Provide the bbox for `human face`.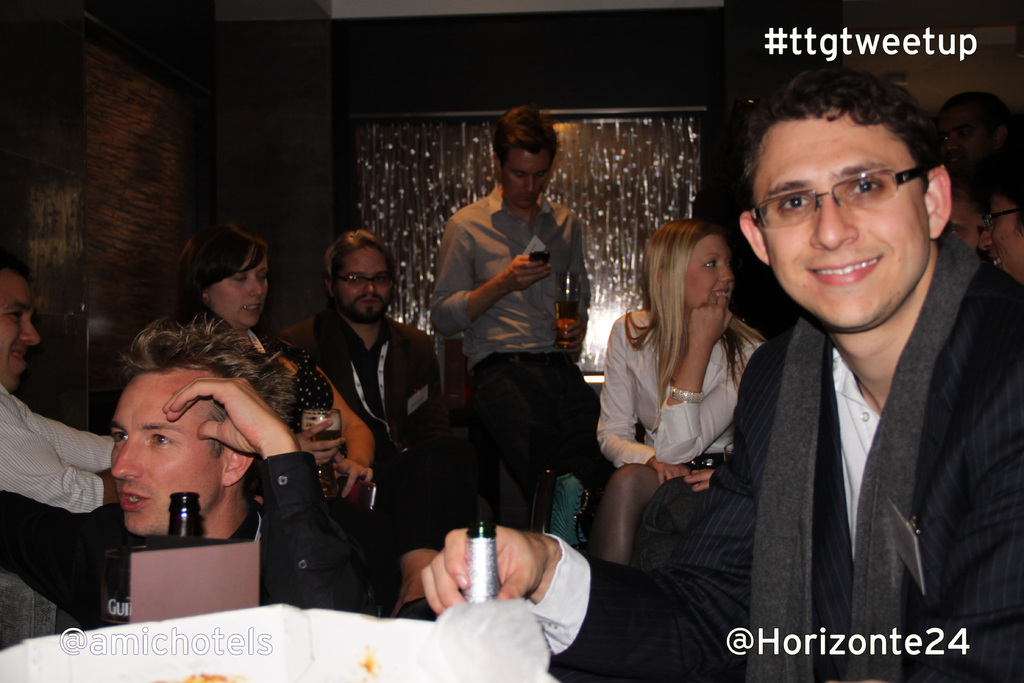
region(502, 145, 557, 208).
